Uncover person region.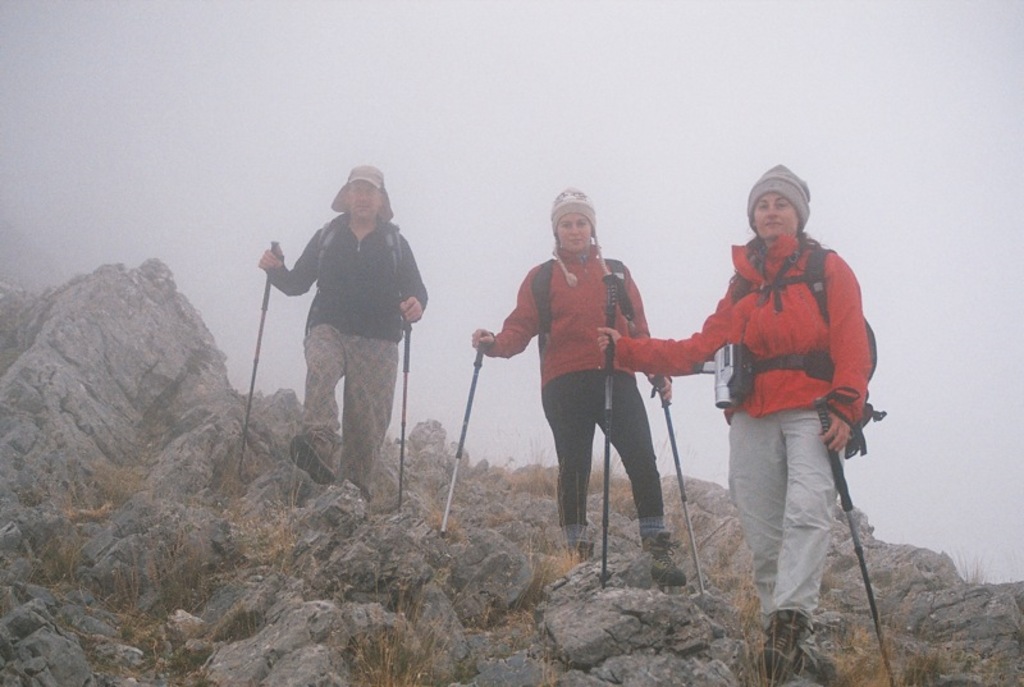
Uncovered: crop(599, 156, 878, 682).
